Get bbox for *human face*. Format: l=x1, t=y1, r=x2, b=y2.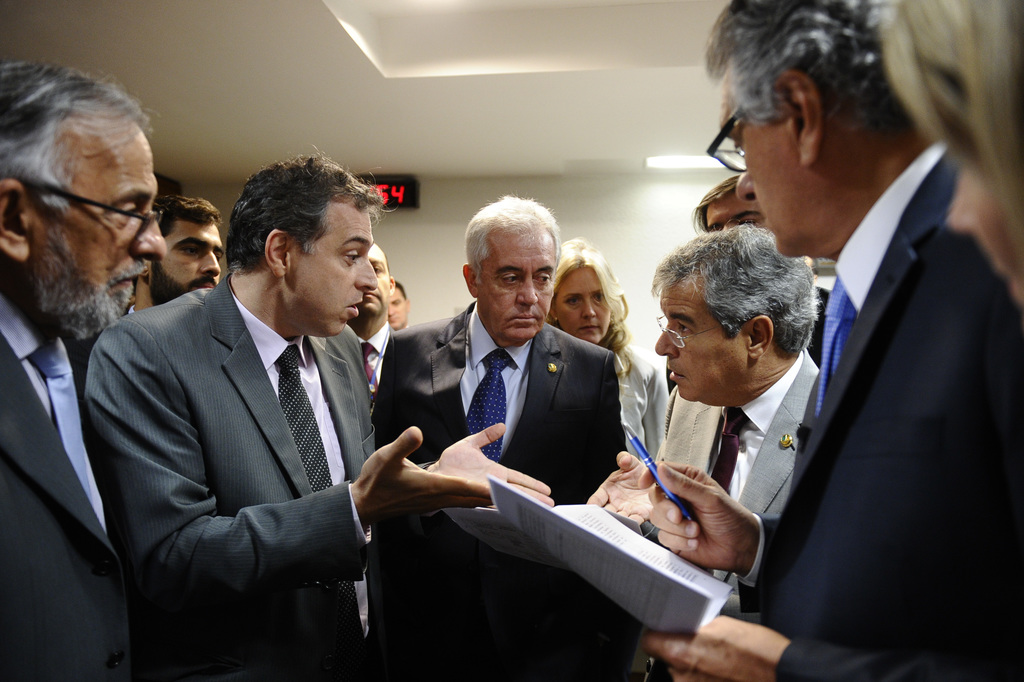
l=473, t=228, r=553, b=342.
